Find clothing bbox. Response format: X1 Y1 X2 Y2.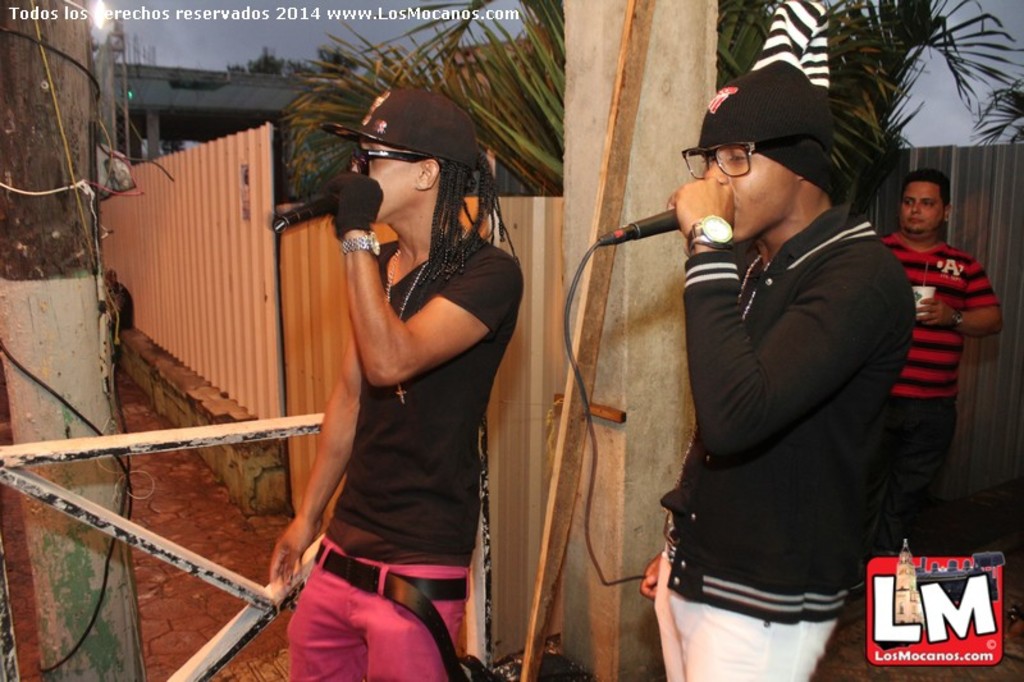
870 230 998 554.
